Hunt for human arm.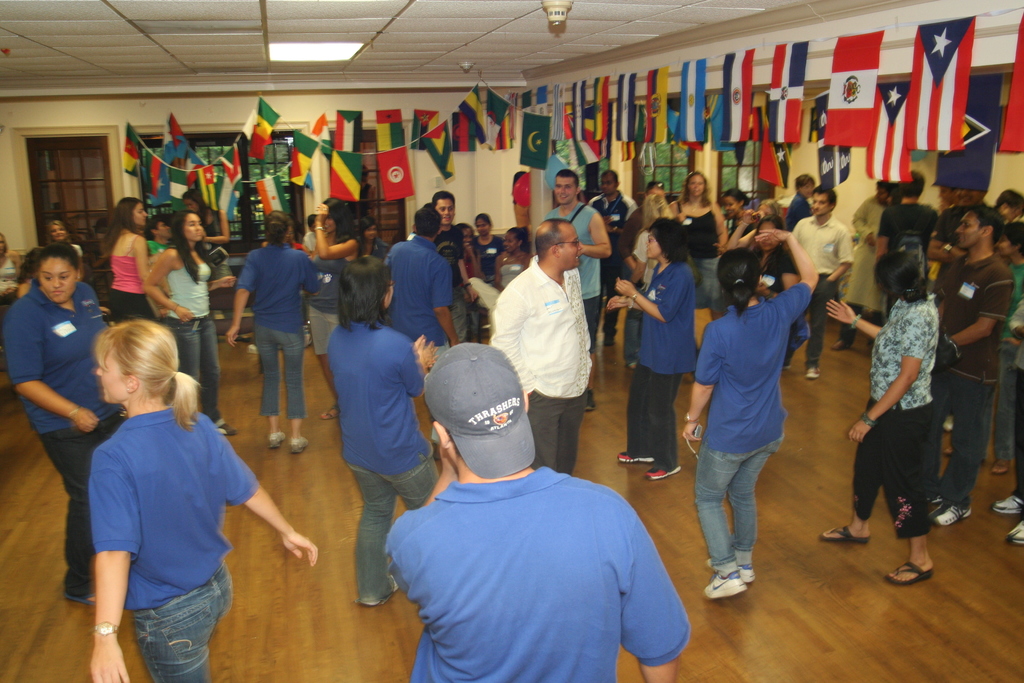
Hunted down at 200/415/317/564.
